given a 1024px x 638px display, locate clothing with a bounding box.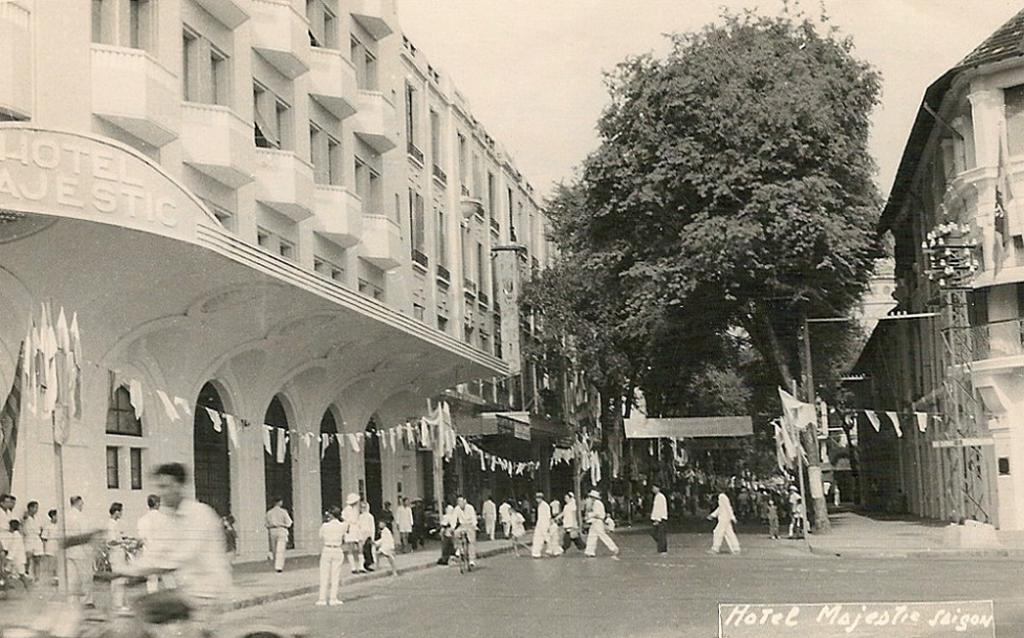
Located: 706:483:739:558.
